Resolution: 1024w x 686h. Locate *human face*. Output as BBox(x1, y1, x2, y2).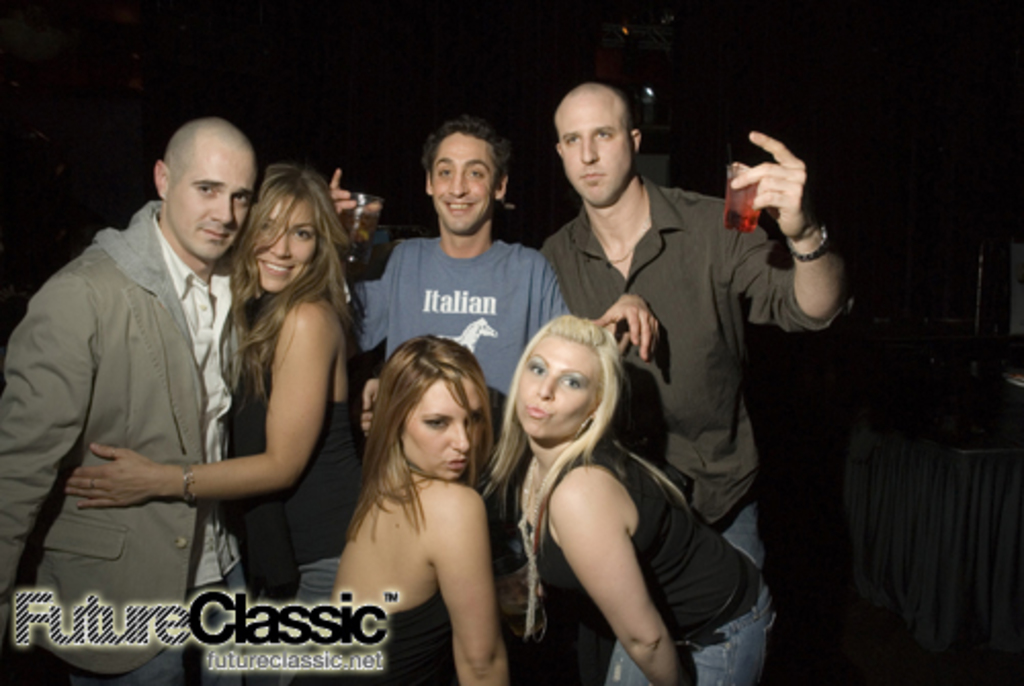
BBox(514, 332, 602, 436).
